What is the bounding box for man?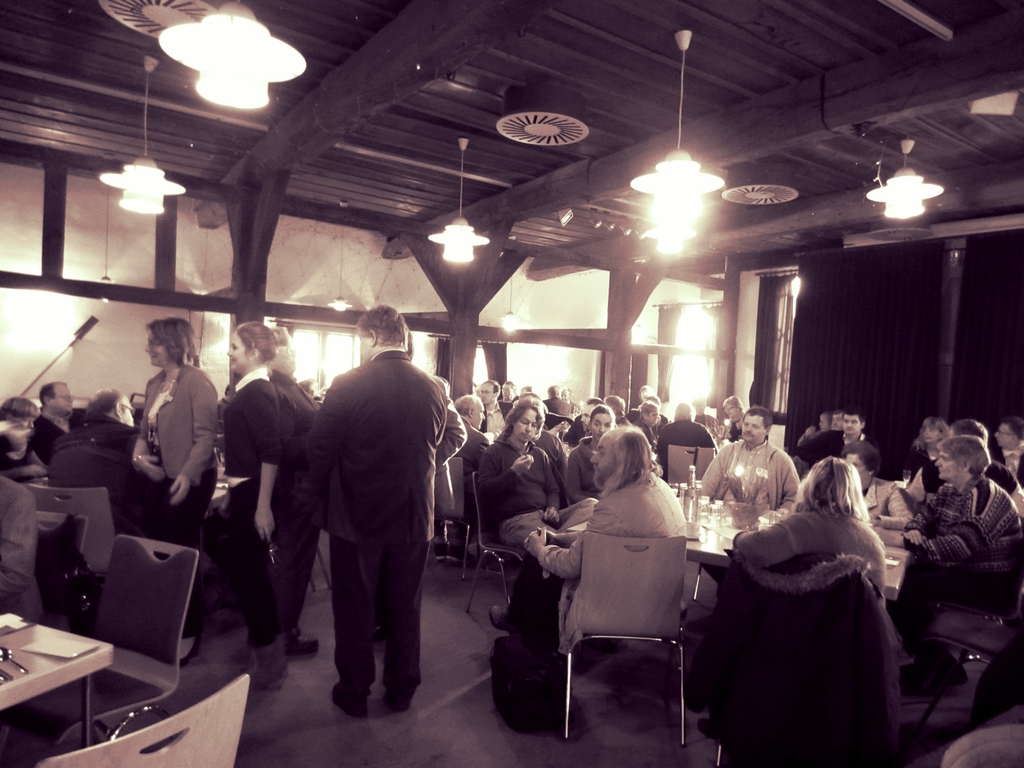
bbox=[543, 382, 572, 415].
